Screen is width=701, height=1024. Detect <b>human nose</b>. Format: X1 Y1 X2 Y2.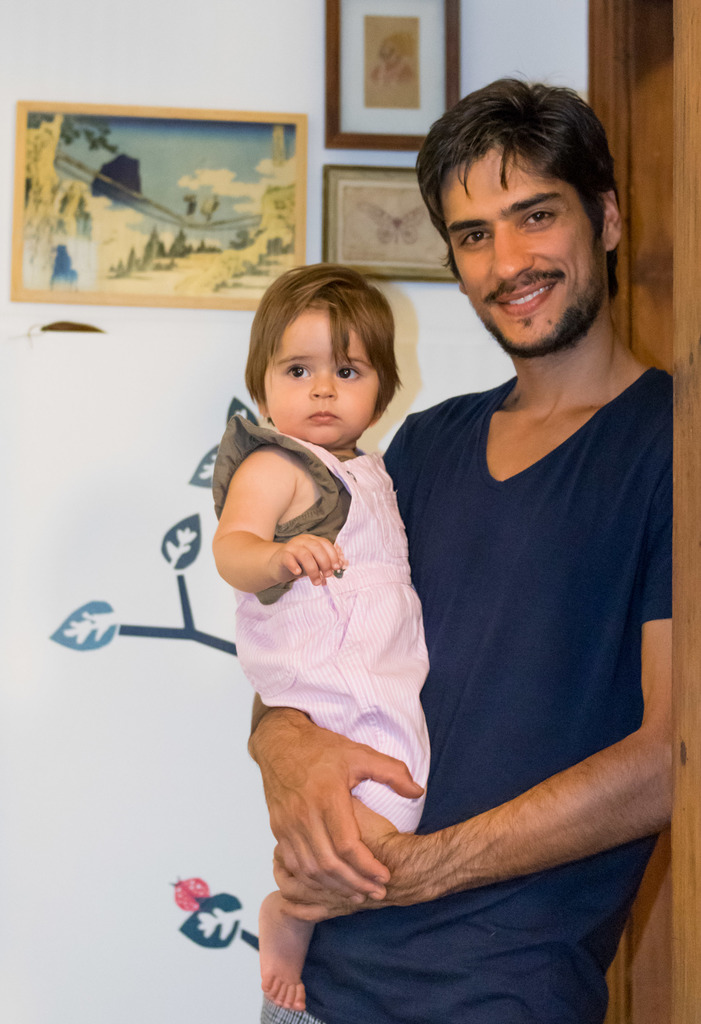
310 366 336 403.
